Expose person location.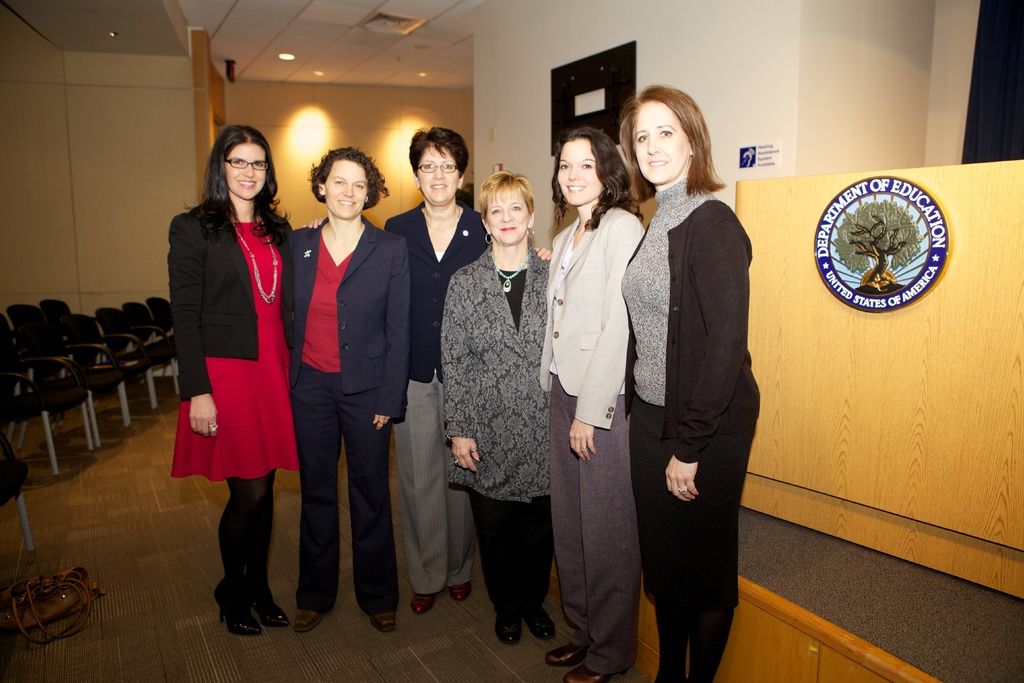
Exposed at 278, 145, 415, 634.
